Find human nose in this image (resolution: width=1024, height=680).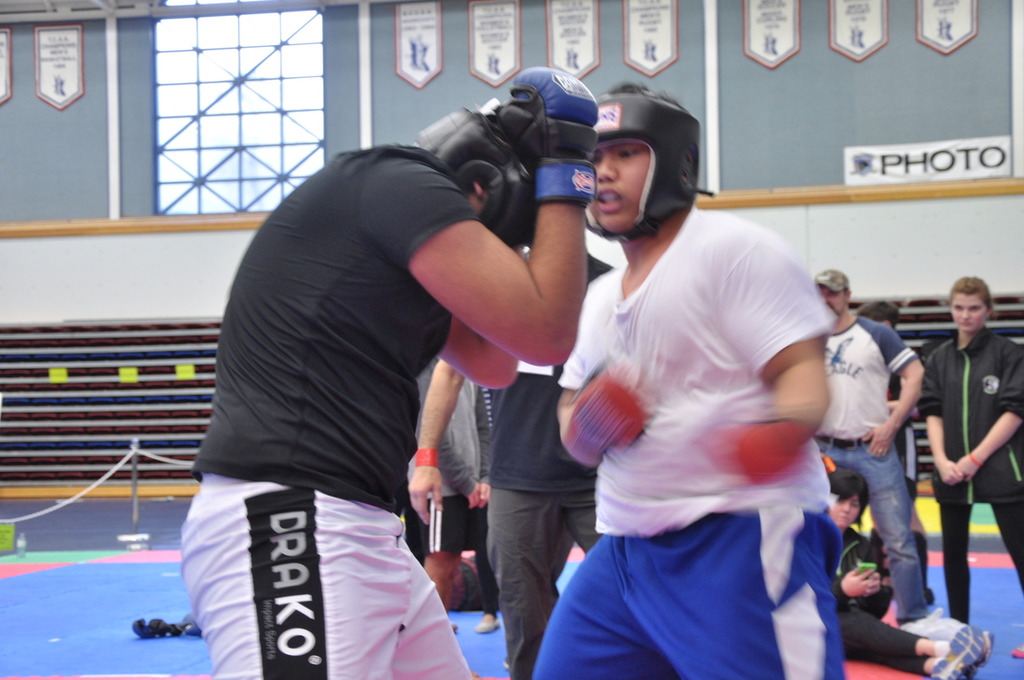
l=844, t=501, r=855, b=511.
